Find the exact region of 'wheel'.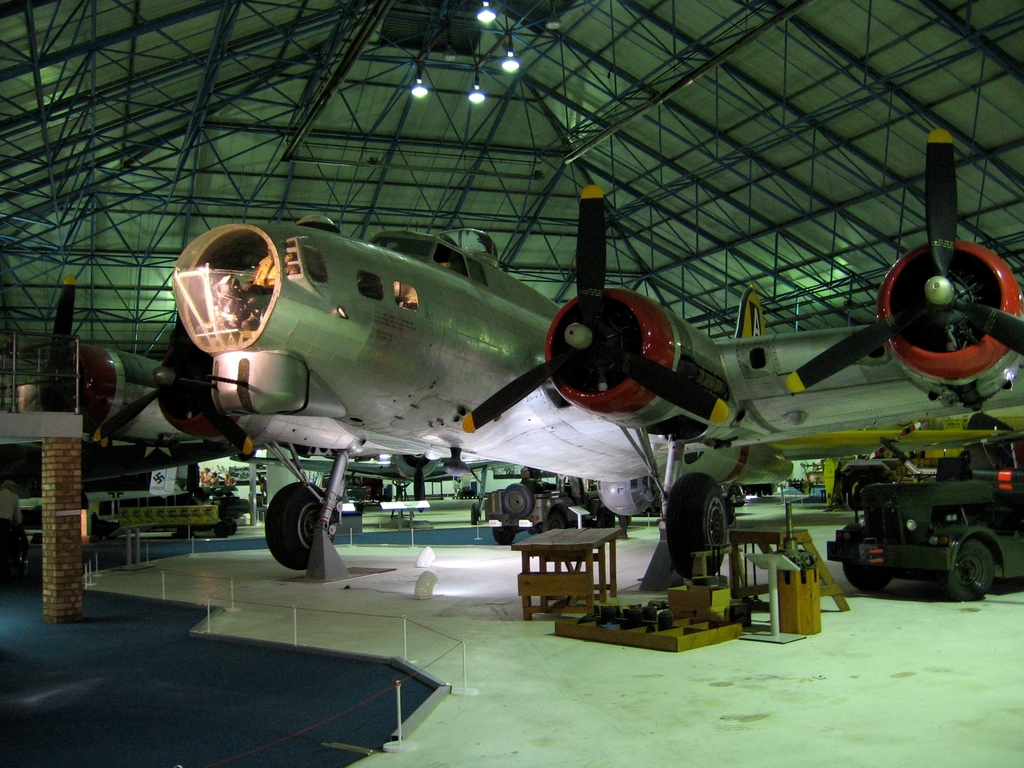
Exact region: bbox(502, 483, 532, 515).
